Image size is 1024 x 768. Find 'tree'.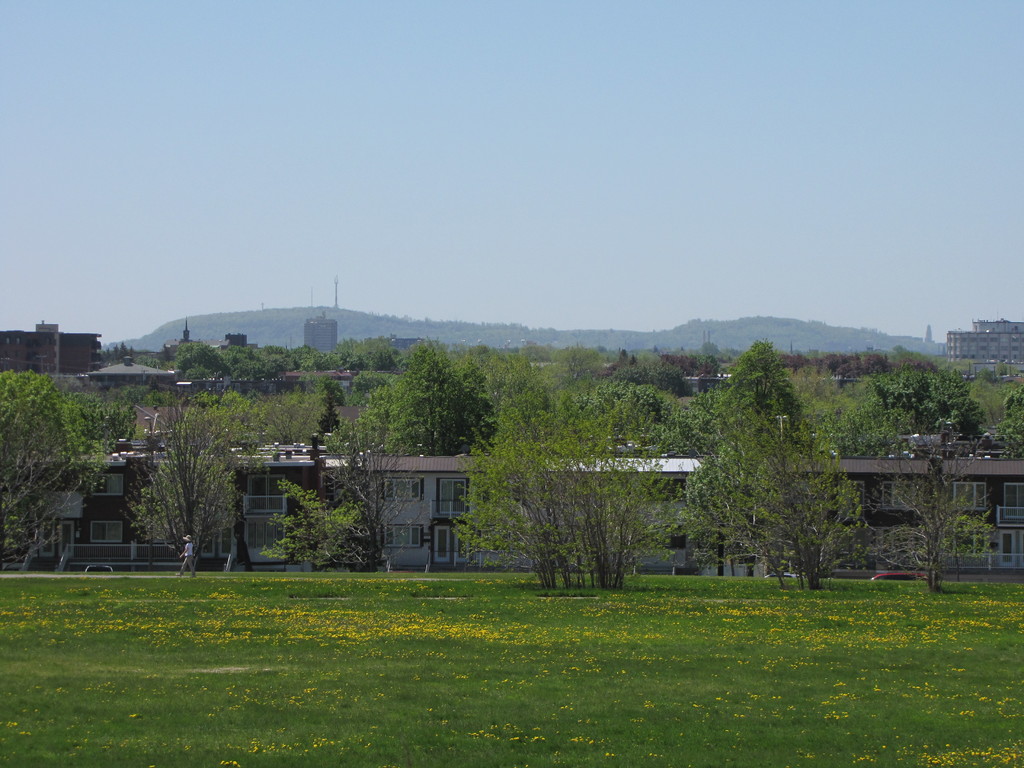
locate(884, 451, 993, 584).
